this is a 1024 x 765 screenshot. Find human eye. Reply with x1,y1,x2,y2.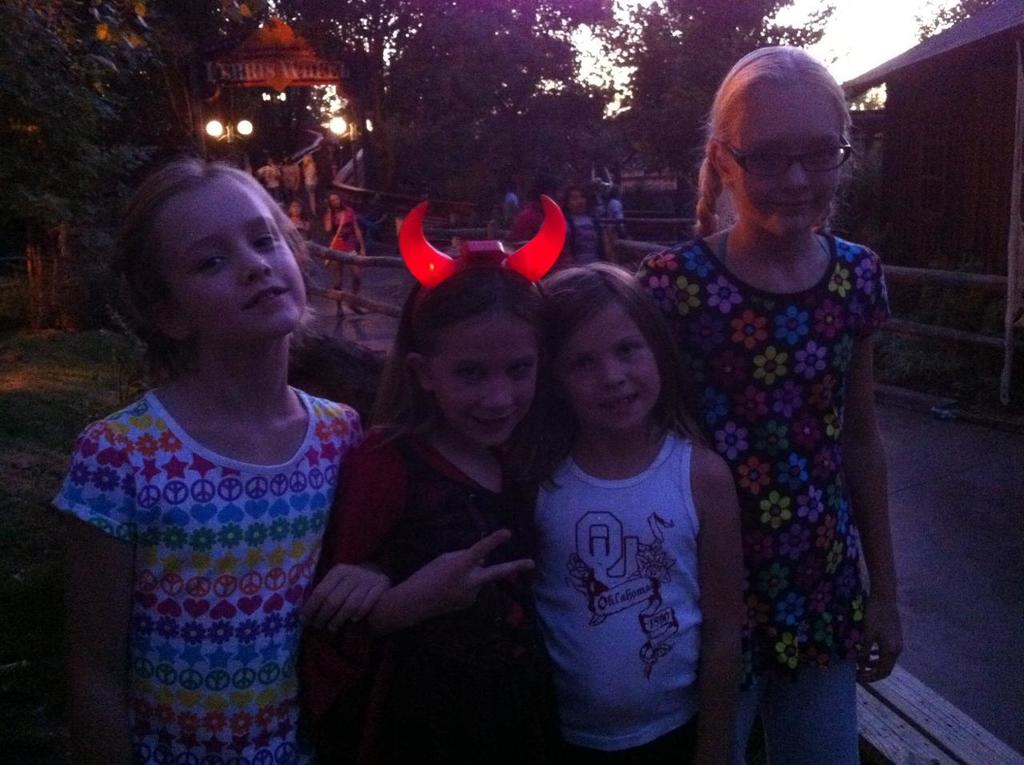
190,246,226,275.
